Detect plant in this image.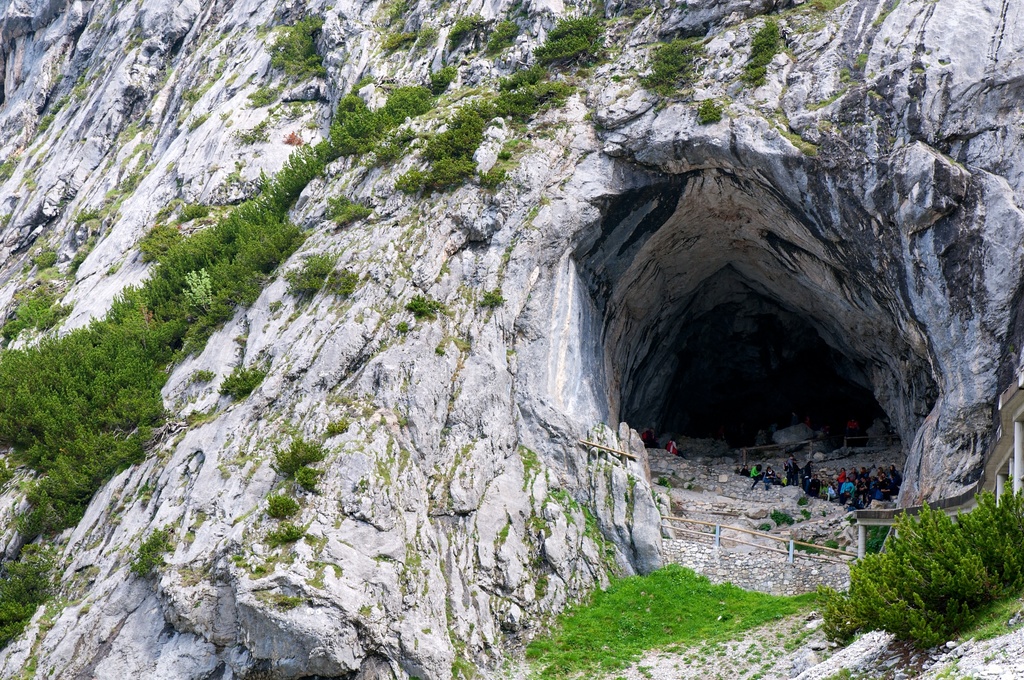
Detection: {"left": 220, "top": 362, "right": 270, "bottom": 401}.
